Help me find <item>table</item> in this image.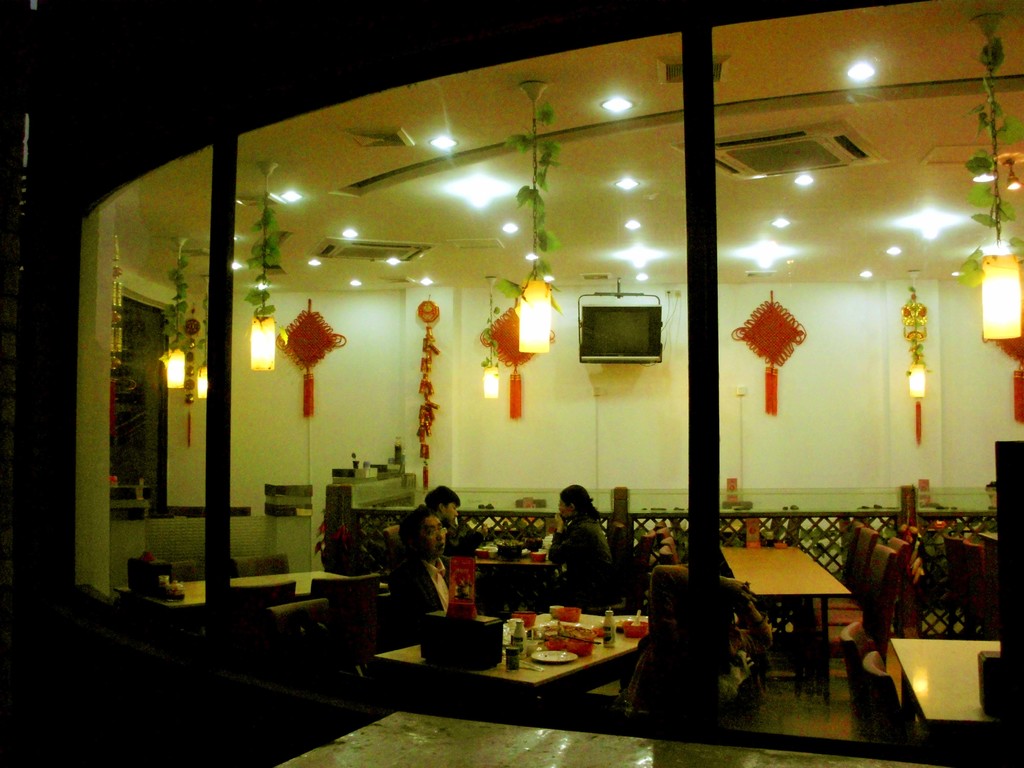
Found it: select_region(112, 563, 388, 641).
